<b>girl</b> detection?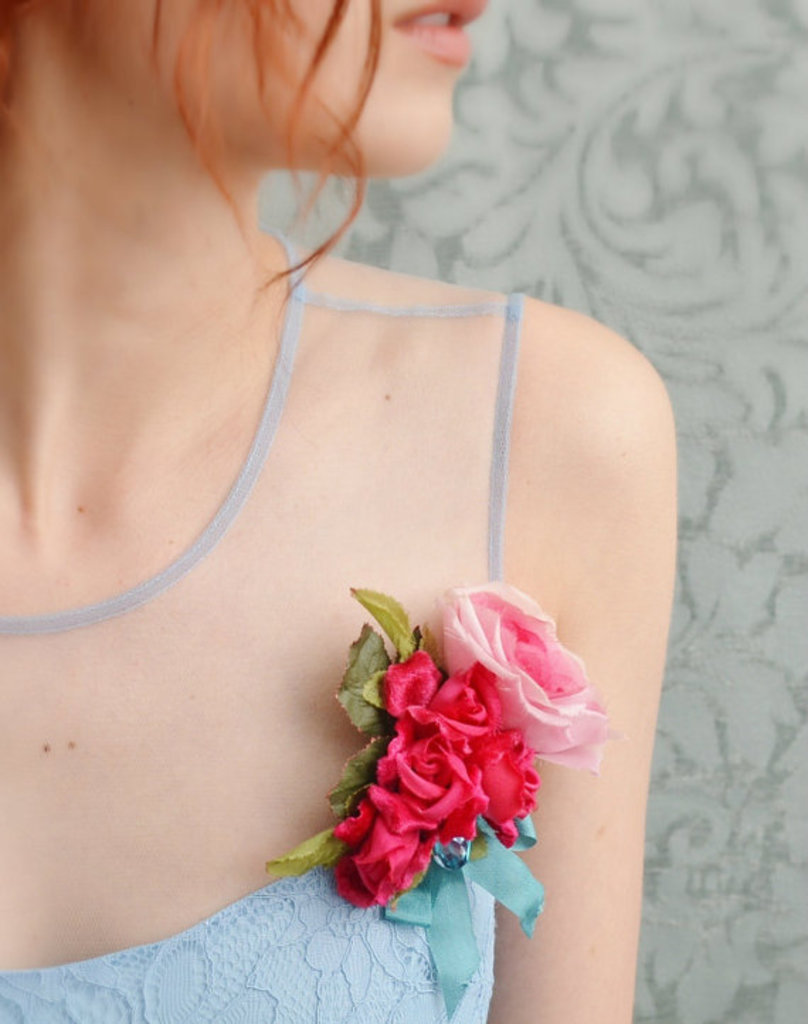
l=0, t=0, r=675, b=1023
